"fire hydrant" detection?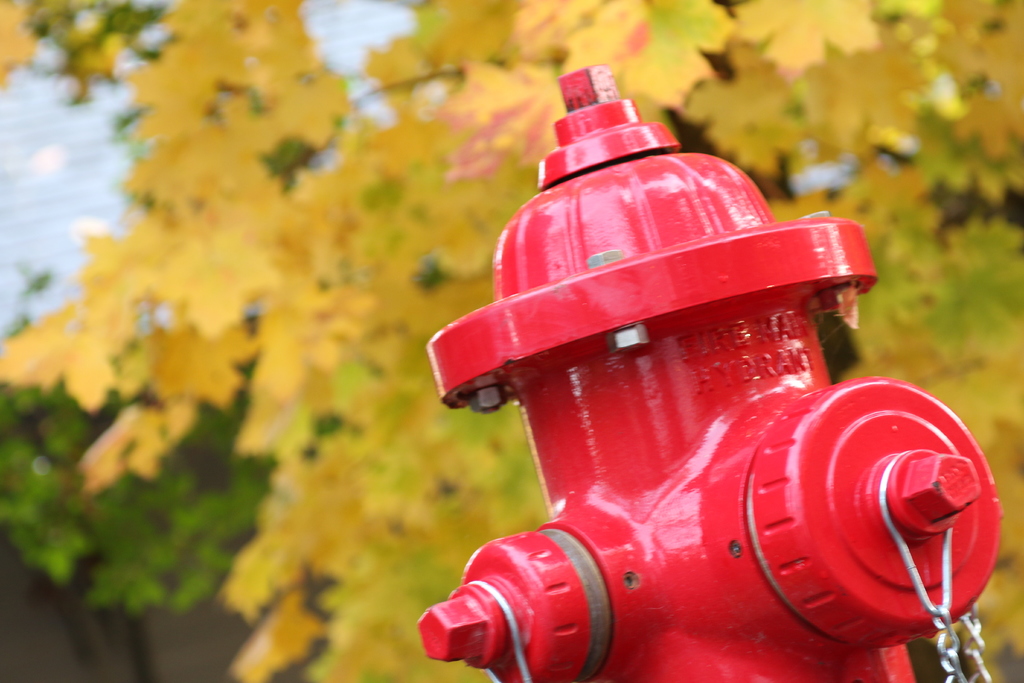
l=420, t=69, r=1007, b=679
